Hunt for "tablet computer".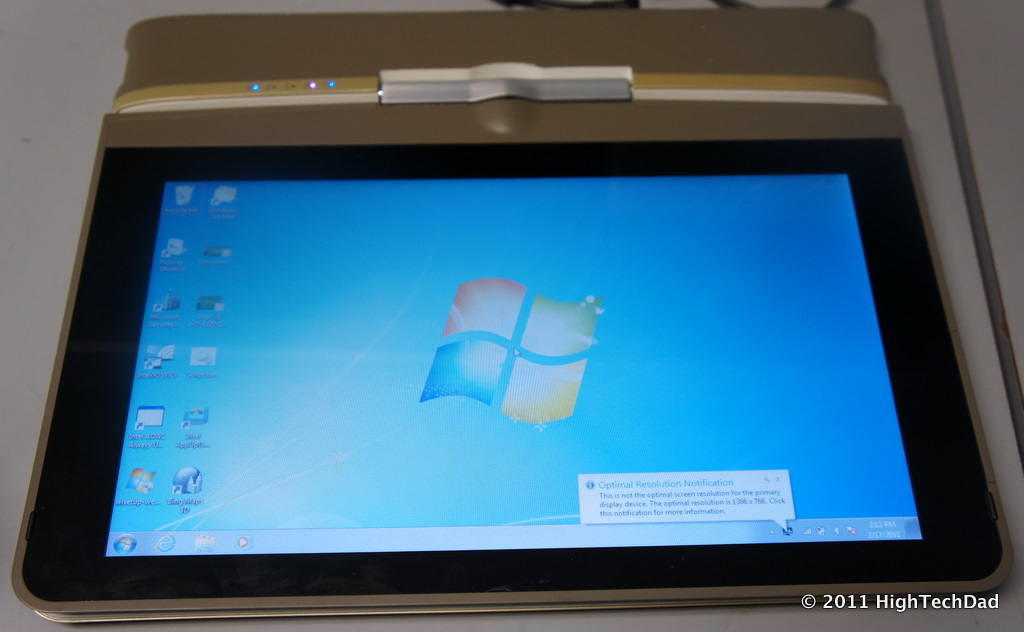
Hunted down at left=7, top=94, right=1018, bottom=630.
